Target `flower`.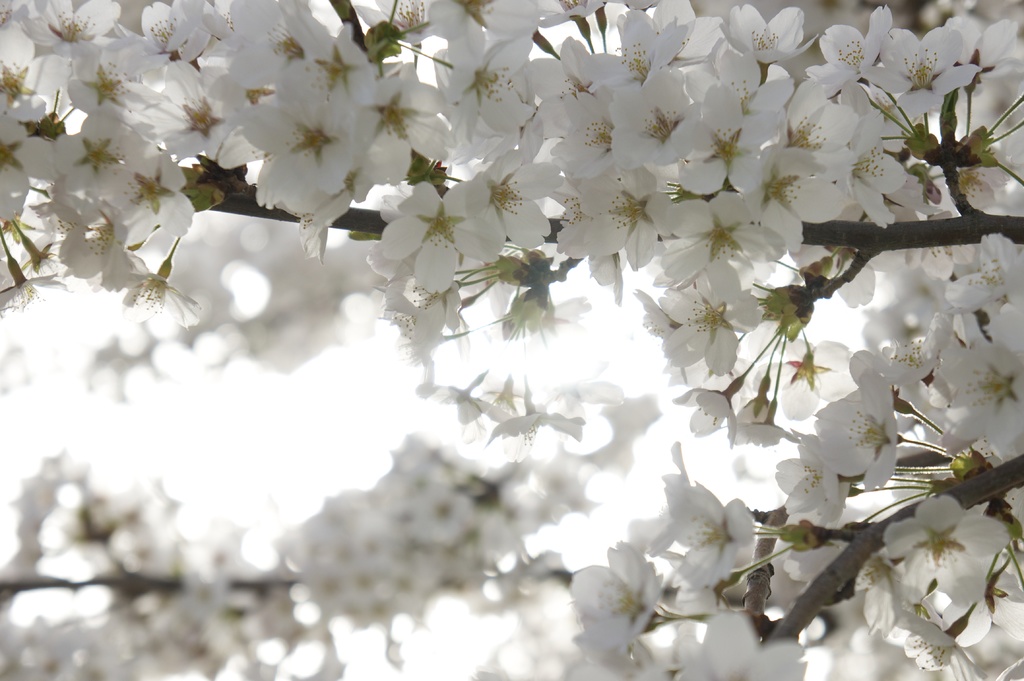
Target region: [x1=669, y1=477, x2=753, y2=595].
